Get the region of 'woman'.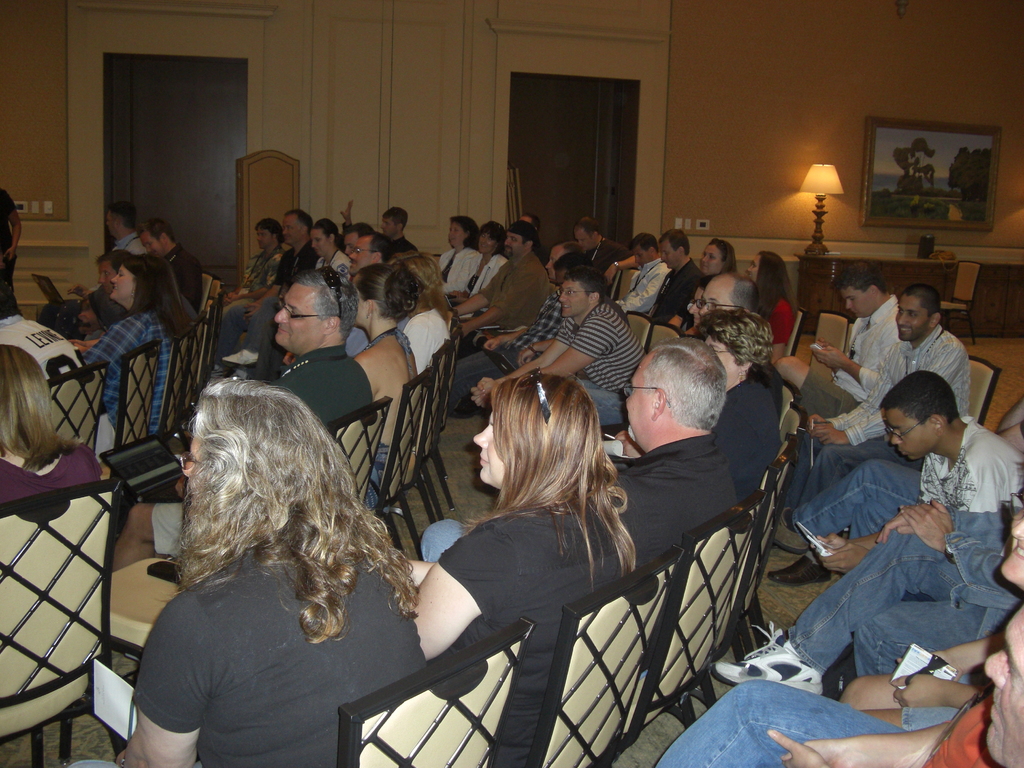
82 250 194 450.
